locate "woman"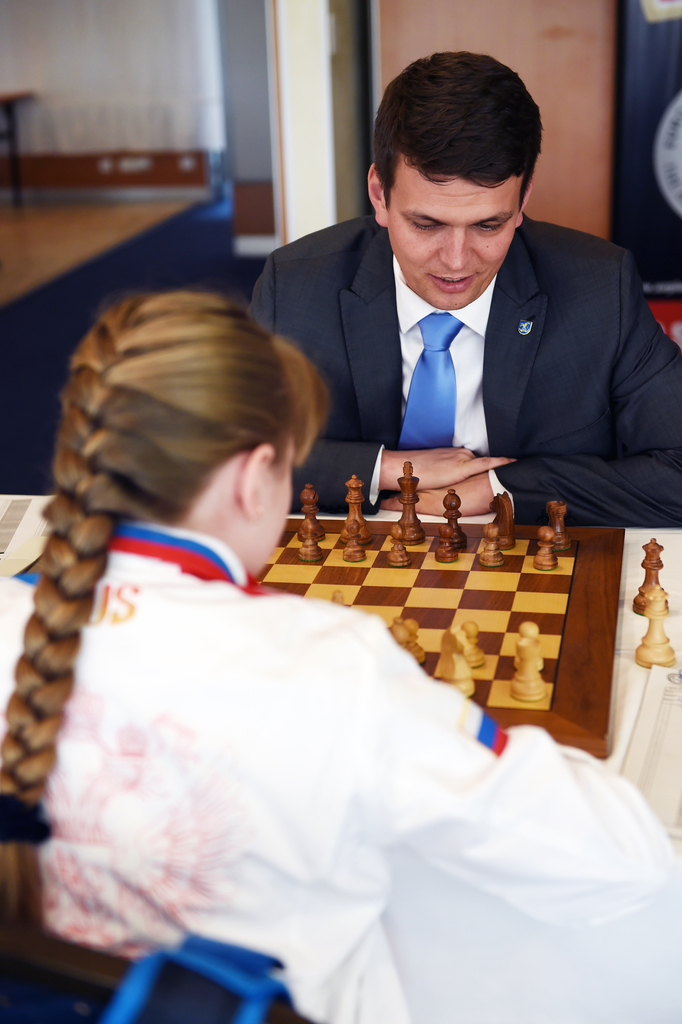
{"left": 0, "top": 292, "right": 679, "bottom": 1023}
